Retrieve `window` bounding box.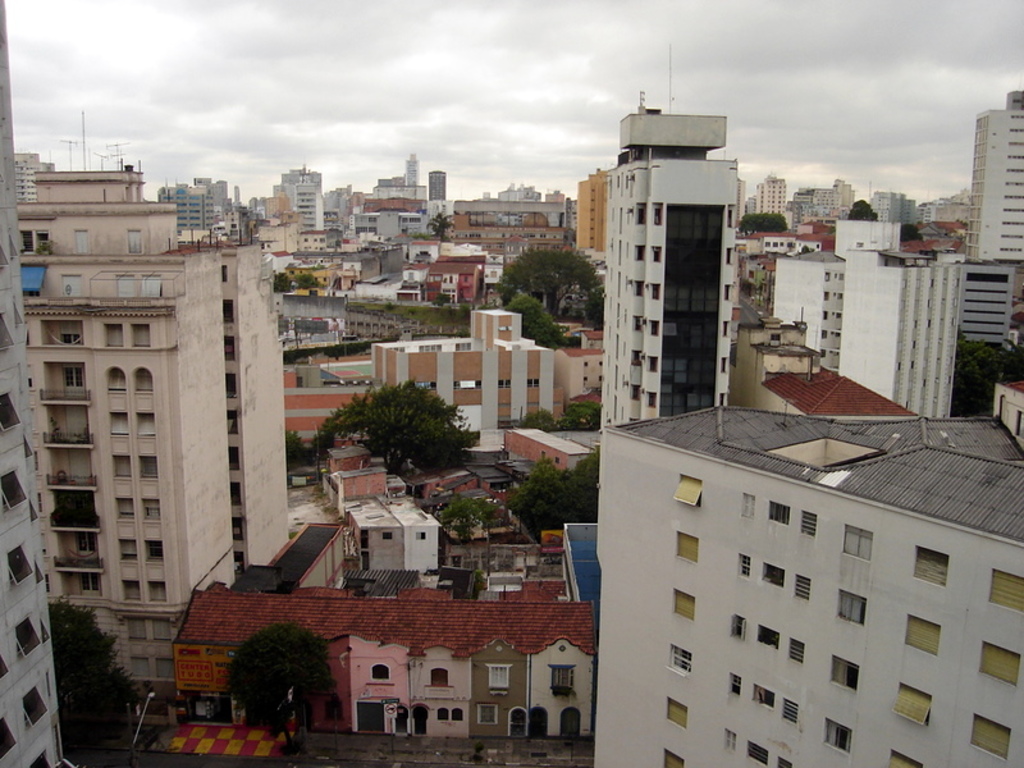
Bounding box: Rect(438, 708, 448, 718).
